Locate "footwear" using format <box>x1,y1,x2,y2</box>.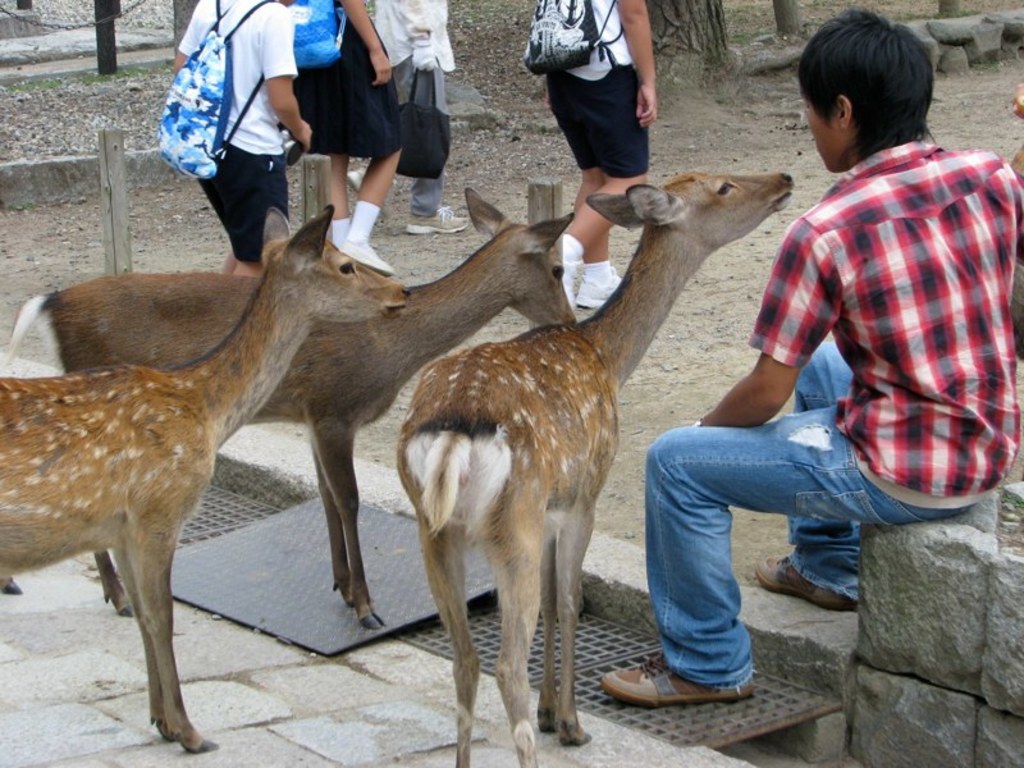
<box>591,652,763,700</box>.
